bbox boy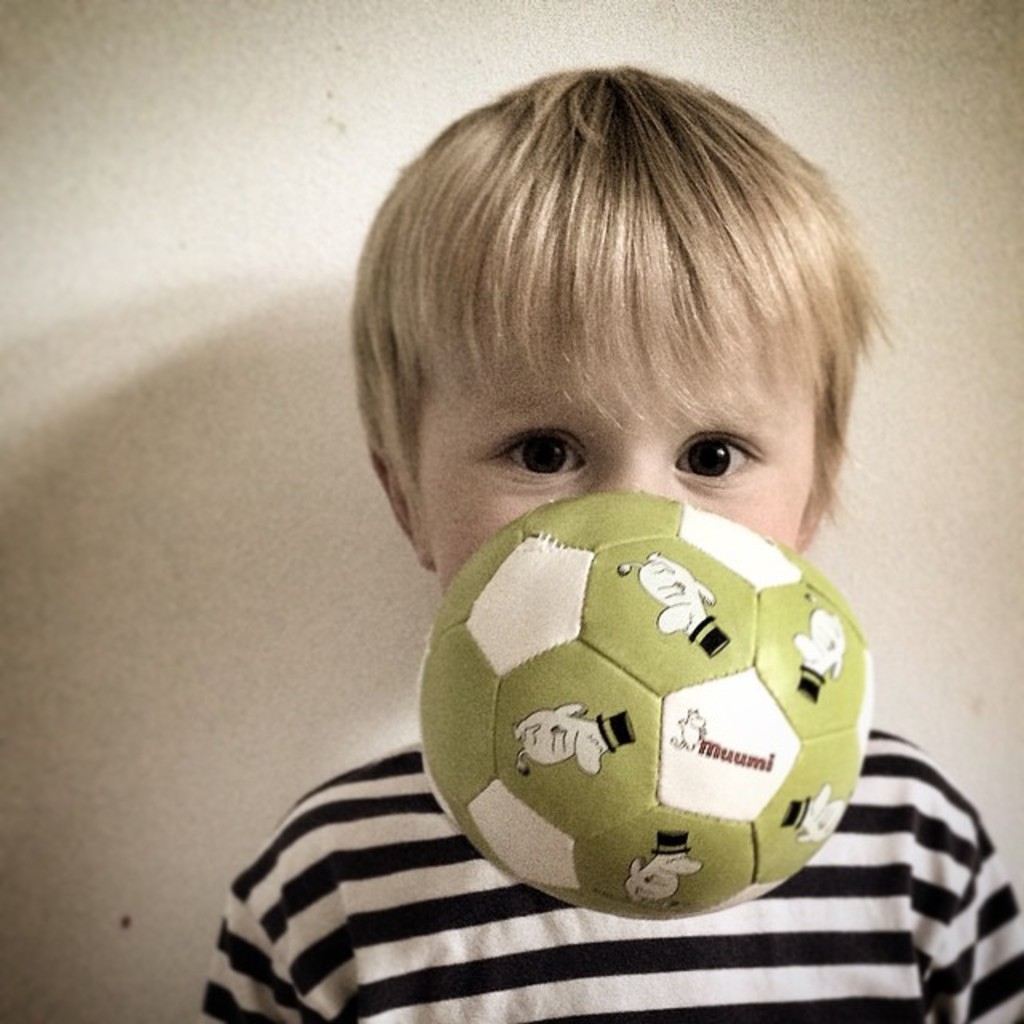
rect(202, 61, 1022, 1022)
